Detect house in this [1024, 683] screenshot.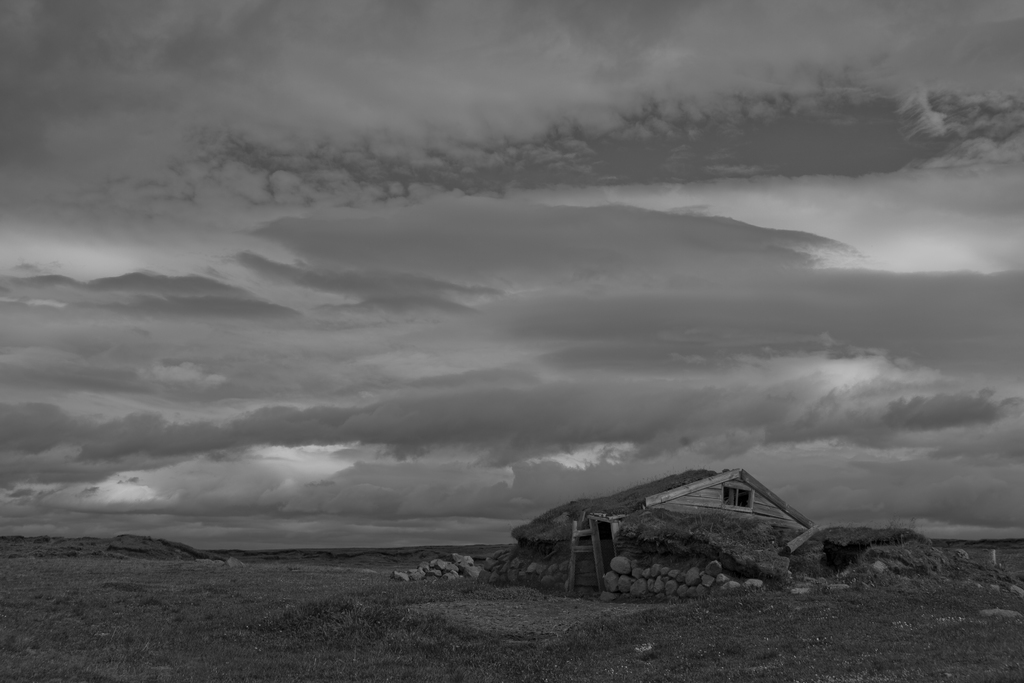
Detection: rect(530, 469, 812, 583).
